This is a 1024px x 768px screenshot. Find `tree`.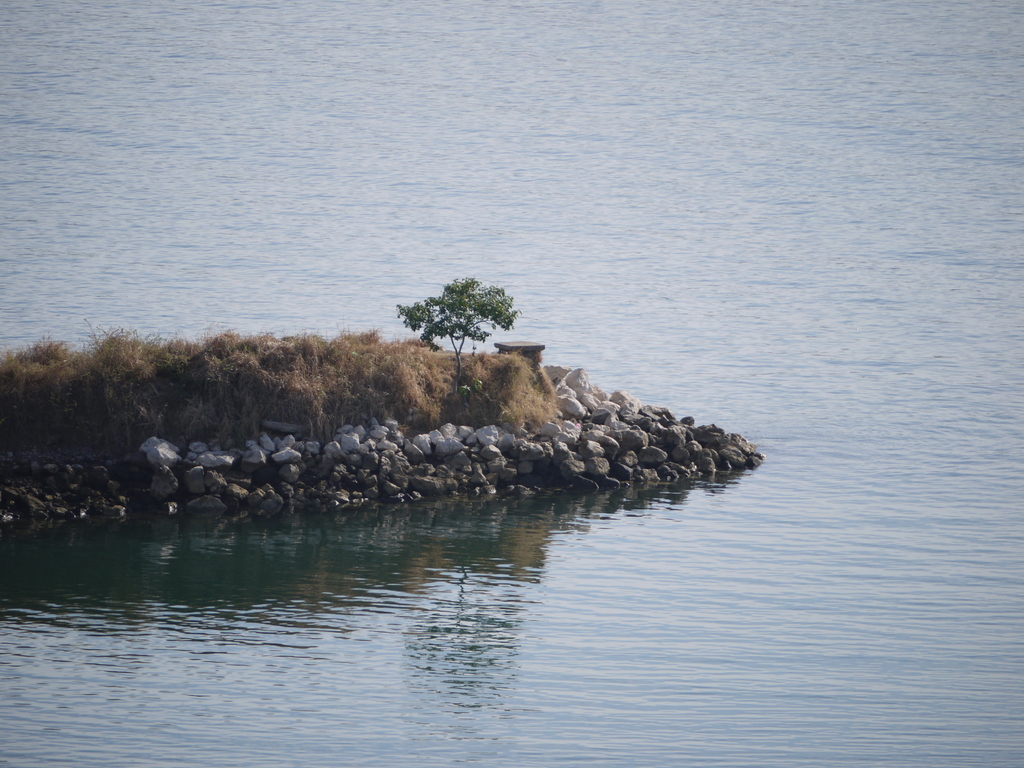
Bounding box: x1=397, y1=273, x2=509, y2=373.
